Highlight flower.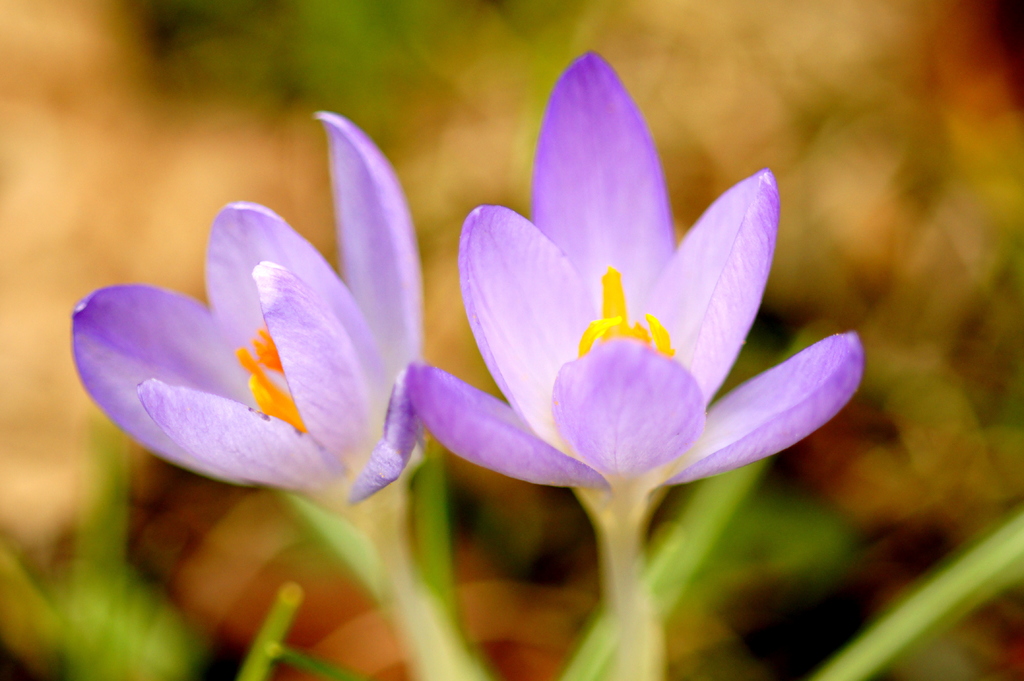
Highlighted region: pyautogui.locateOnScreen(395, 72, 884, 560).
